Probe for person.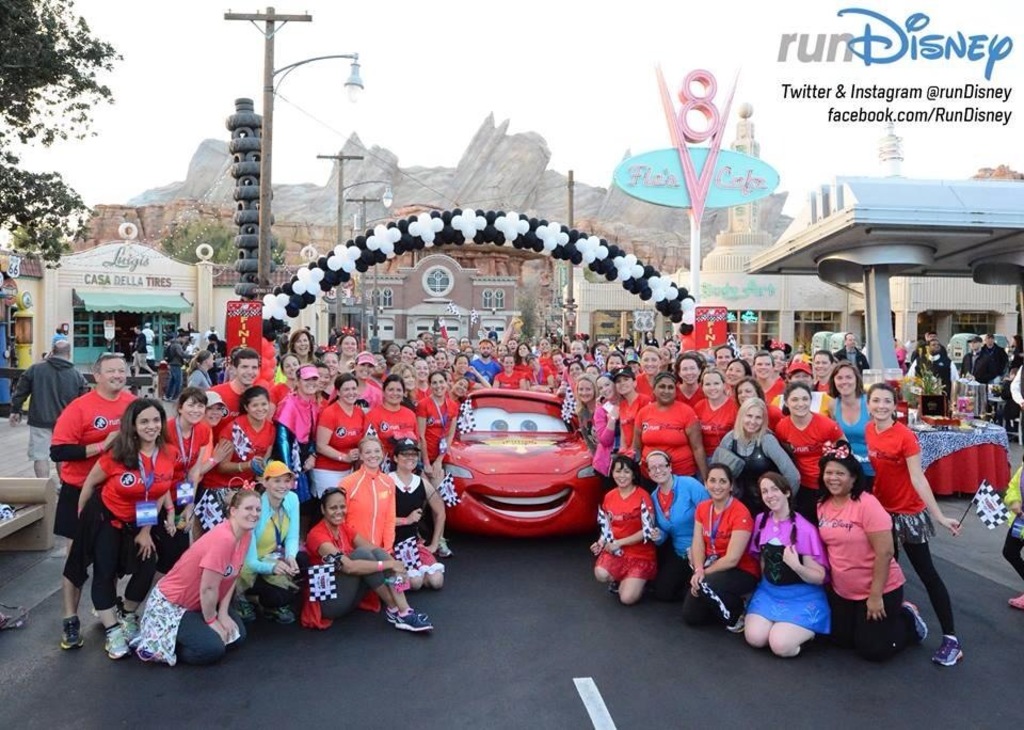
Probe result: <box>732,471,835,667</box>.
